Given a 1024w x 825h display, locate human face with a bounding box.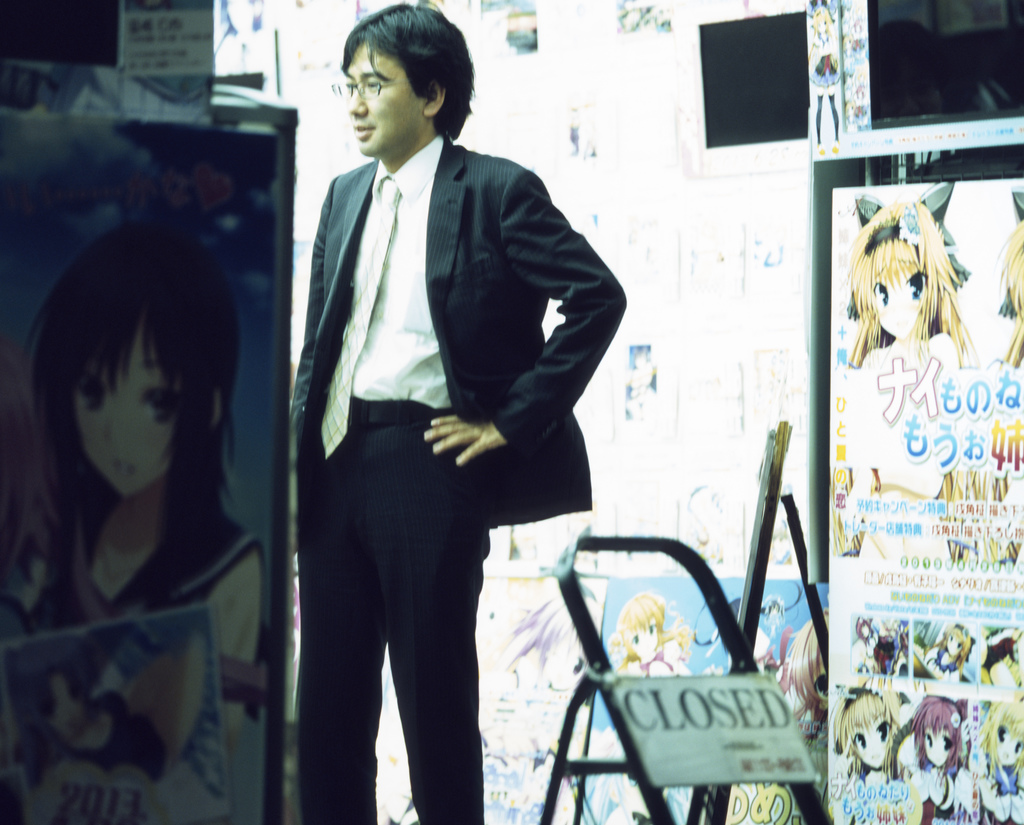
Located: x1=74 y1=317 x2=173 y2=497.
